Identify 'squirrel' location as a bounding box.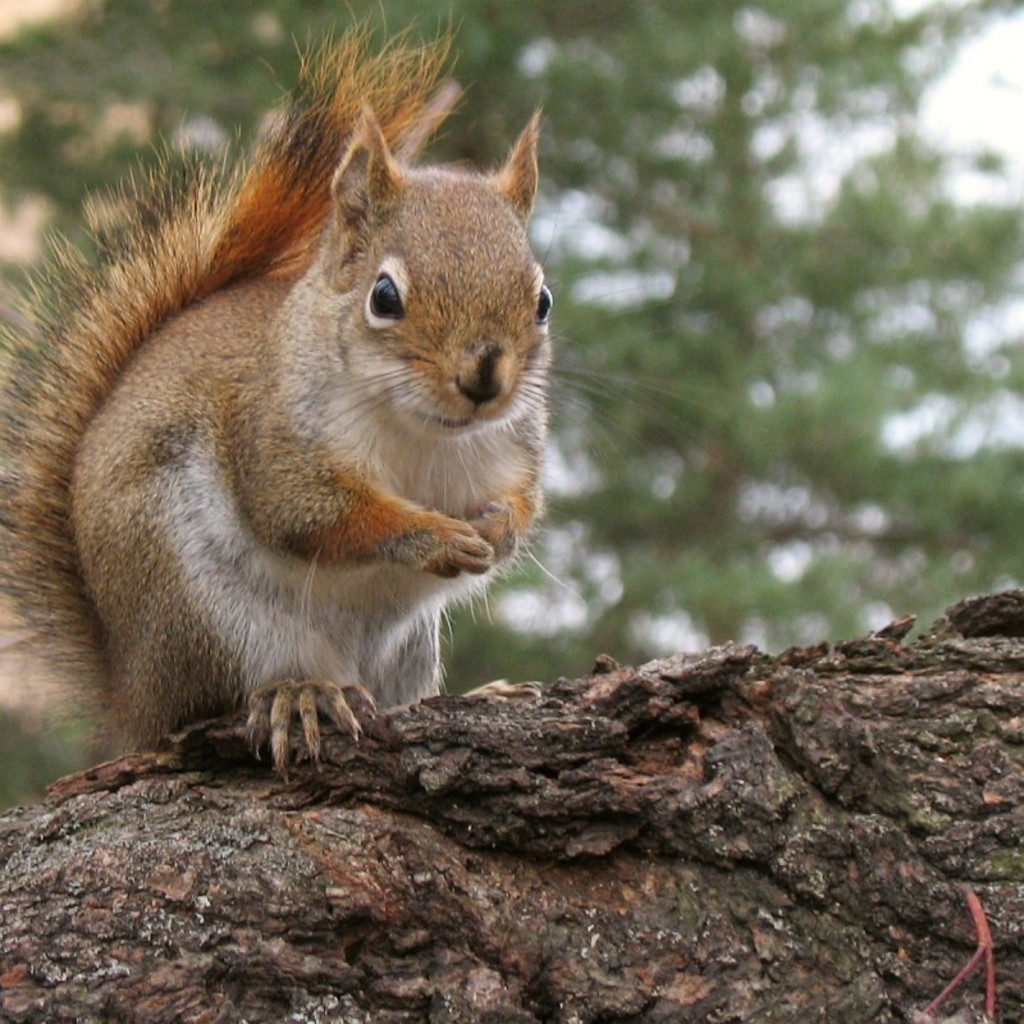
<box>0,1,731,781</box>.
